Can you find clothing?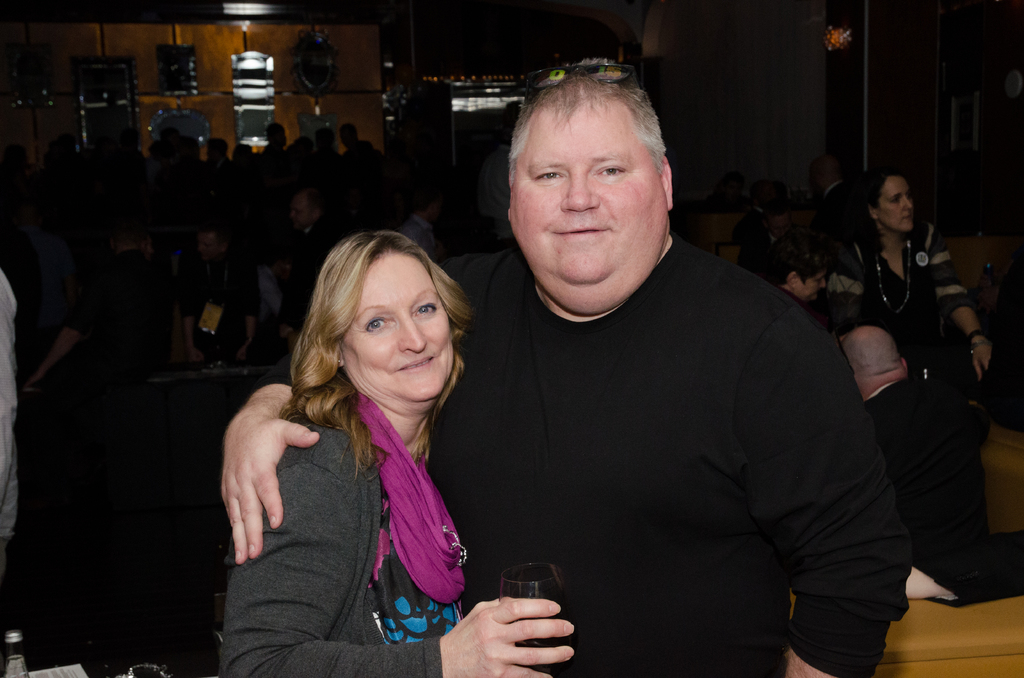
Yes, bounding box: x1=445, y1=172, x2=886, y2=666.
